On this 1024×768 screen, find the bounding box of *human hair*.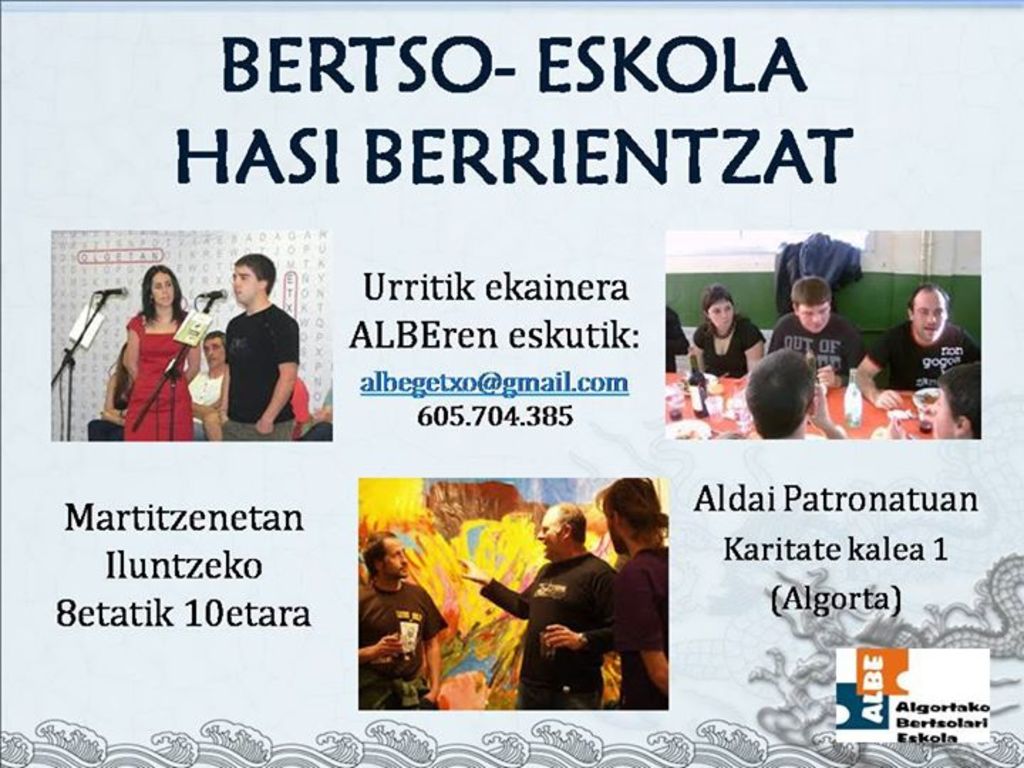
Bounding box: 135, 262, 188, 330.
